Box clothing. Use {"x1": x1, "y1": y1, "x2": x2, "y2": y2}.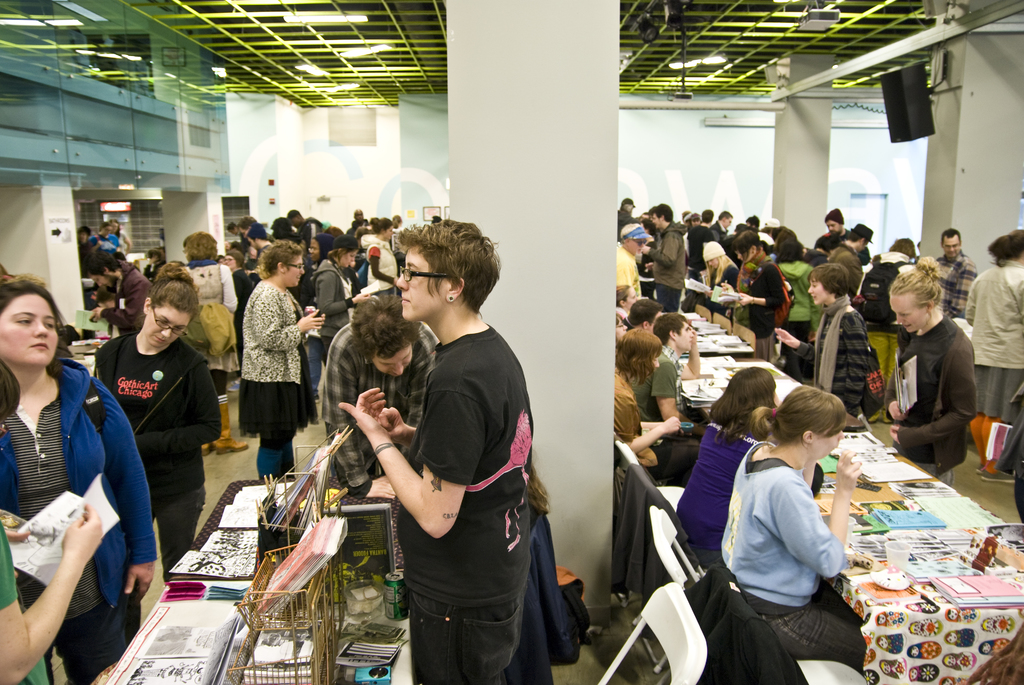
{"x1": 626, "y1": 345, "x2": 667, "y2": 414}.
